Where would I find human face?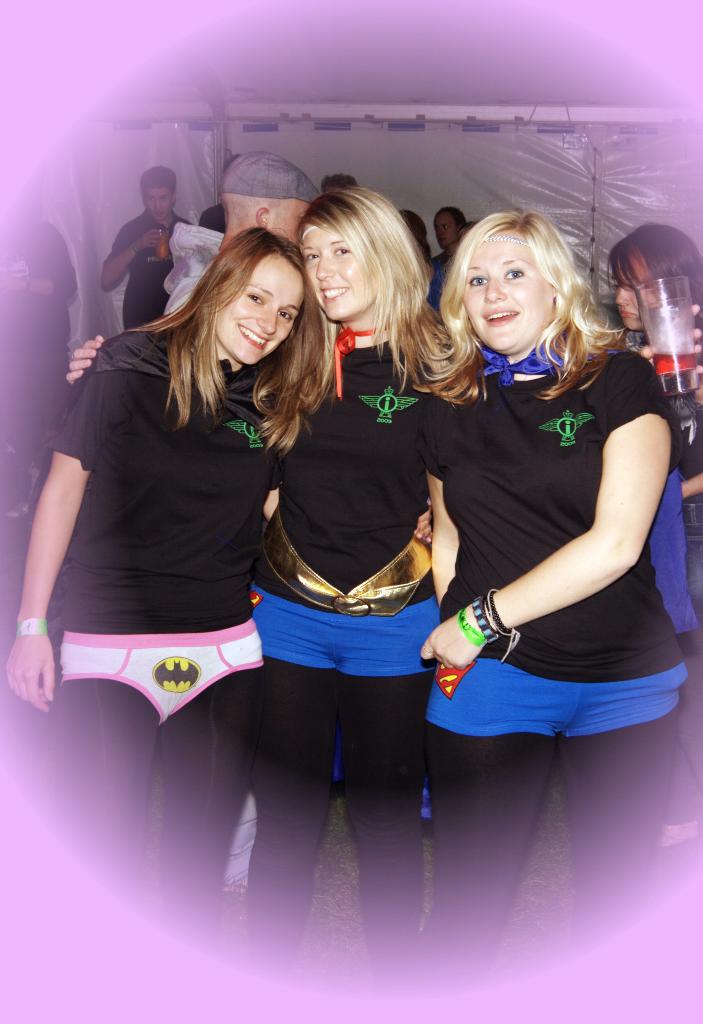
At {"left": 431, "top": 211, "right": 458, "bottom": 245}.
